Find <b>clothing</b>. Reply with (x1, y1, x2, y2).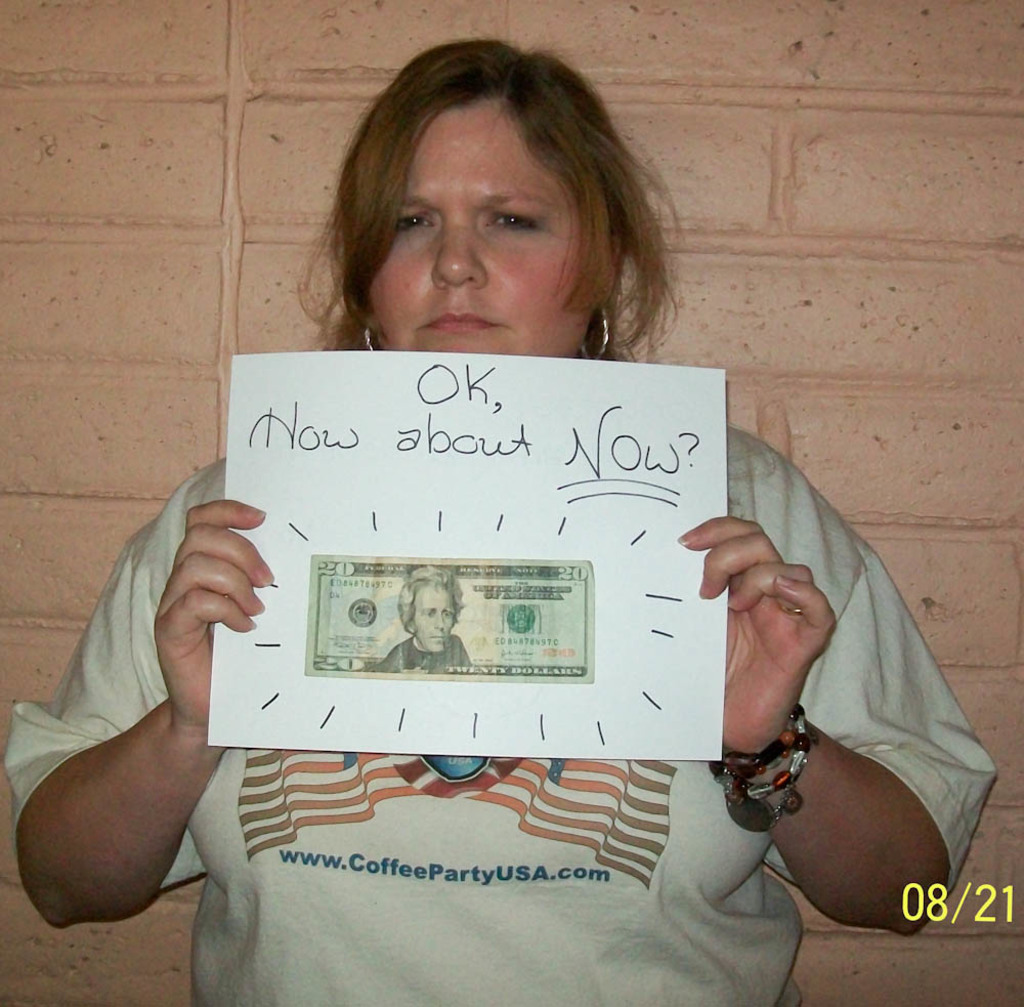
(370, 633, 475, 676).
